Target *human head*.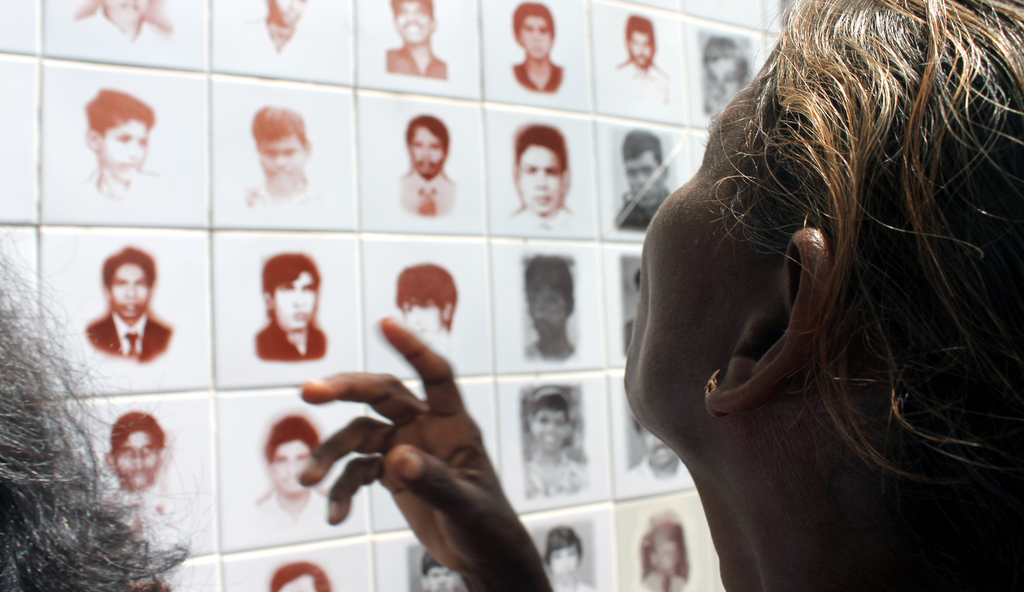
Target region: bbox=[522, 250, 577, 342].
